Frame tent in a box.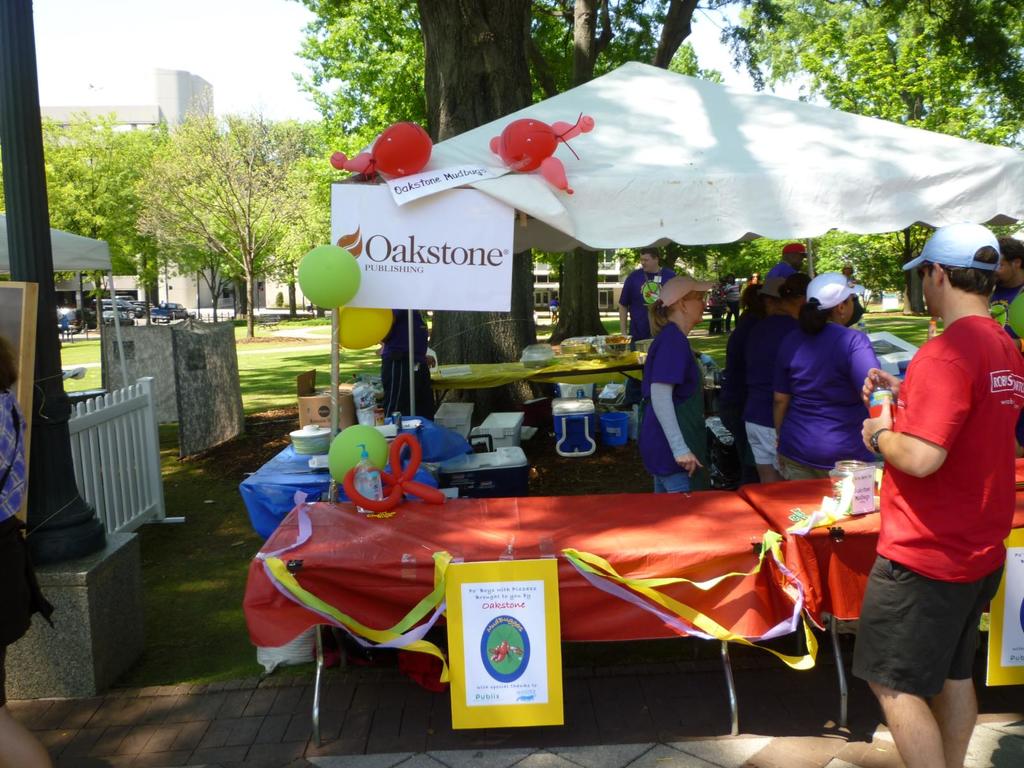
433/60/1023/256.
